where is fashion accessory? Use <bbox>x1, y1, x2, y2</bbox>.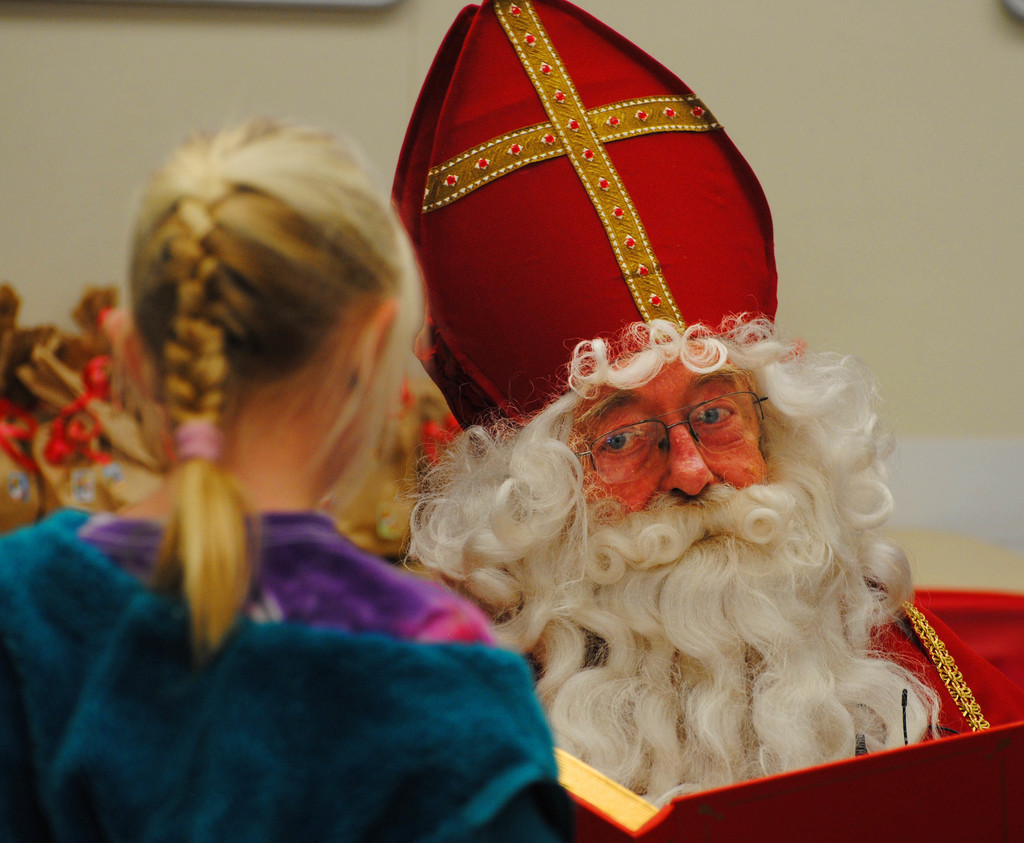
<bbox>568, 390, 772, 484</bbox>.
